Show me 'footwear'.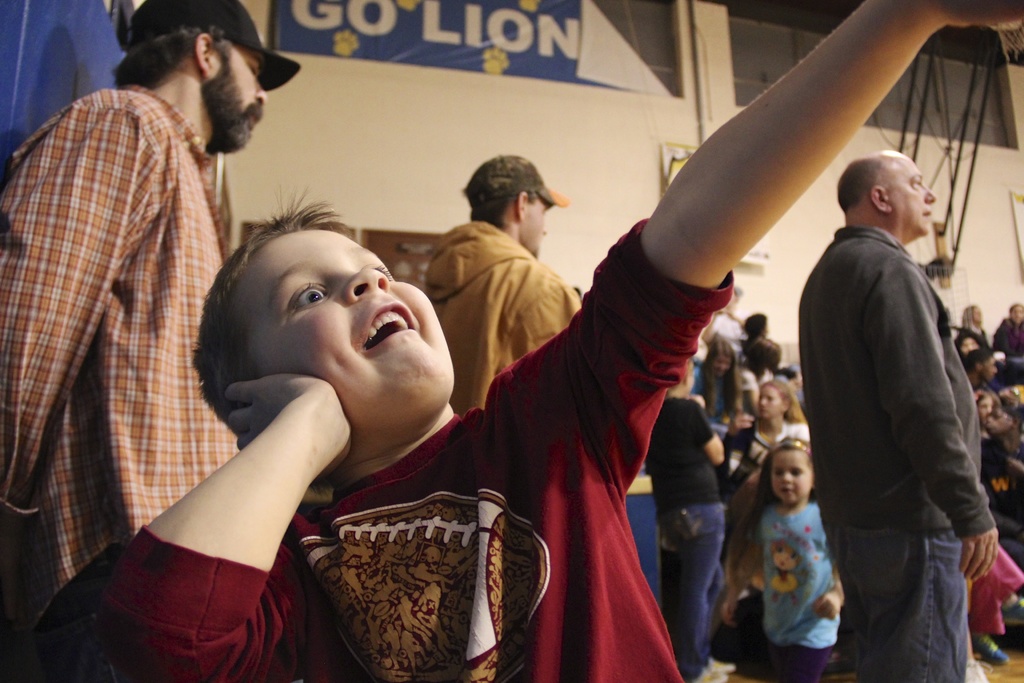
'footwear' is here: 966/627/1015/661.
